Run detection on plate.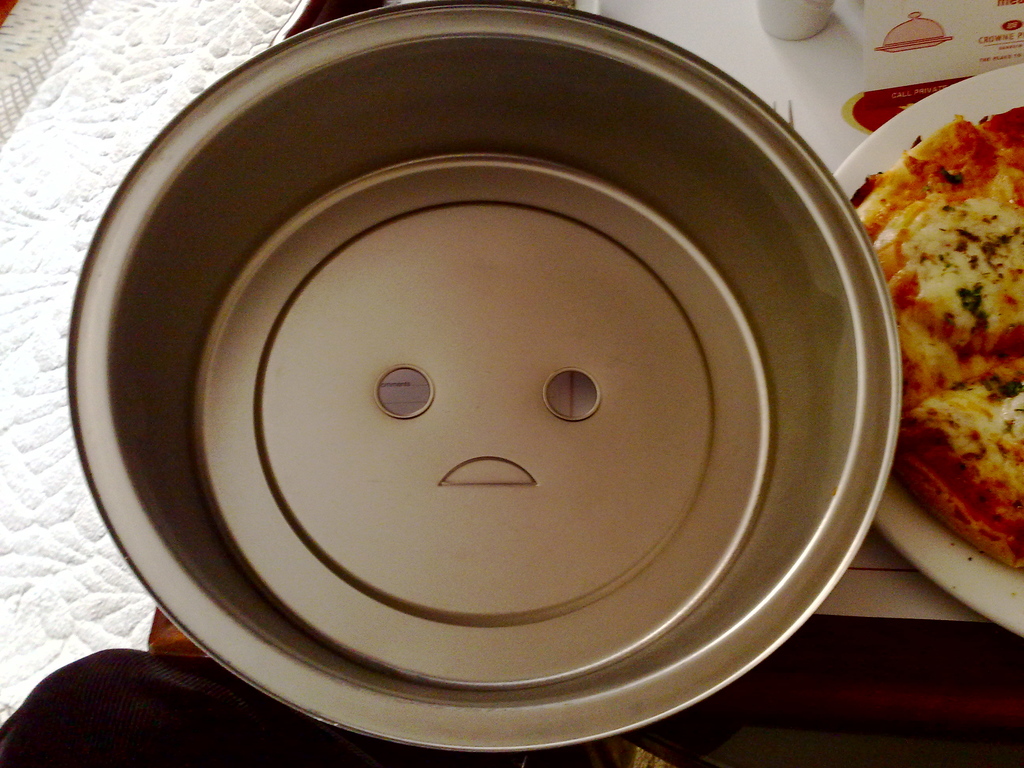
Result: l=845, t=76, r=1023, b=637.
